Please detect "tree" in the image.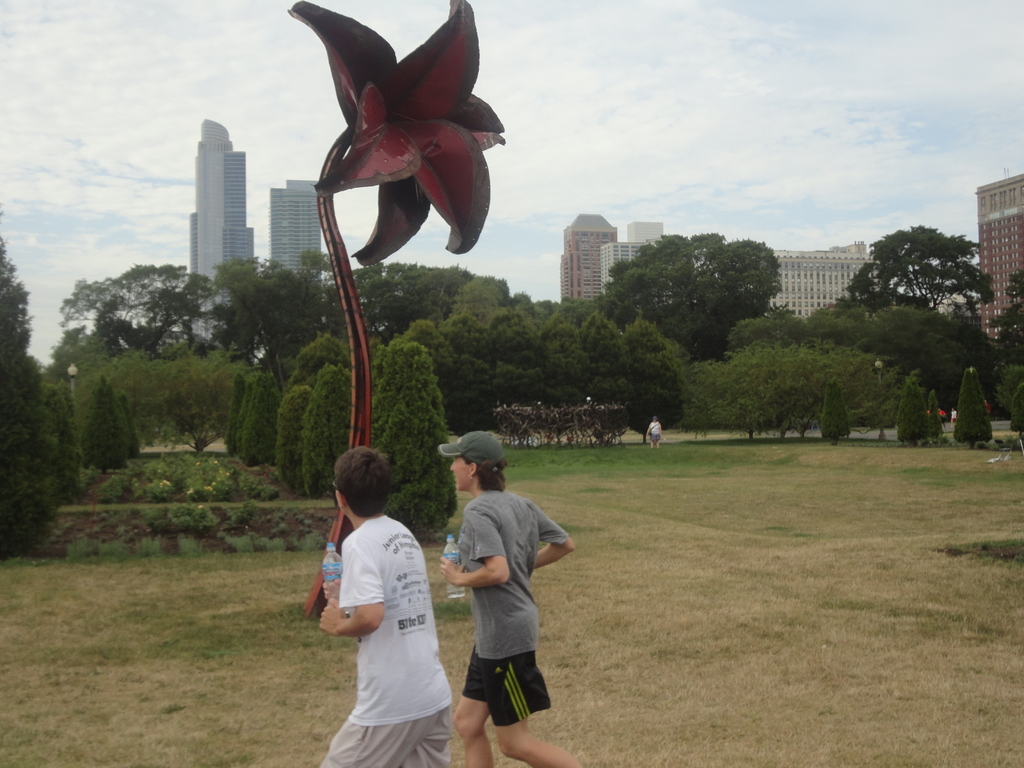
(x1=0, y1=220, x2=221, y2=550).
